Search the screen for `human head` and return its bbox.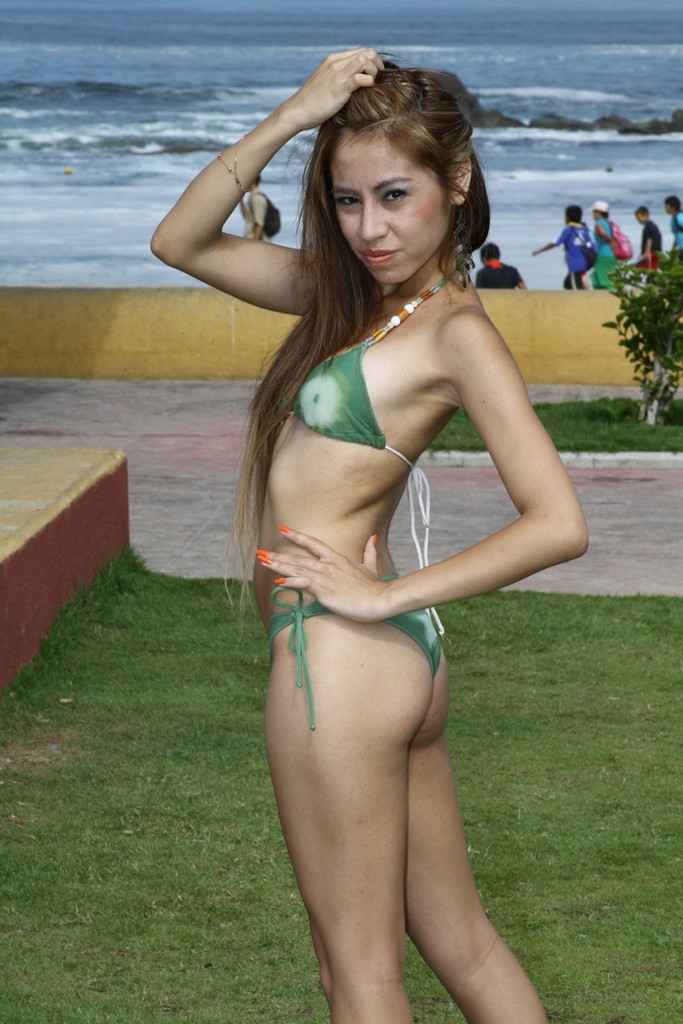
Found: <region>283, 84, 464, 239</region>.
